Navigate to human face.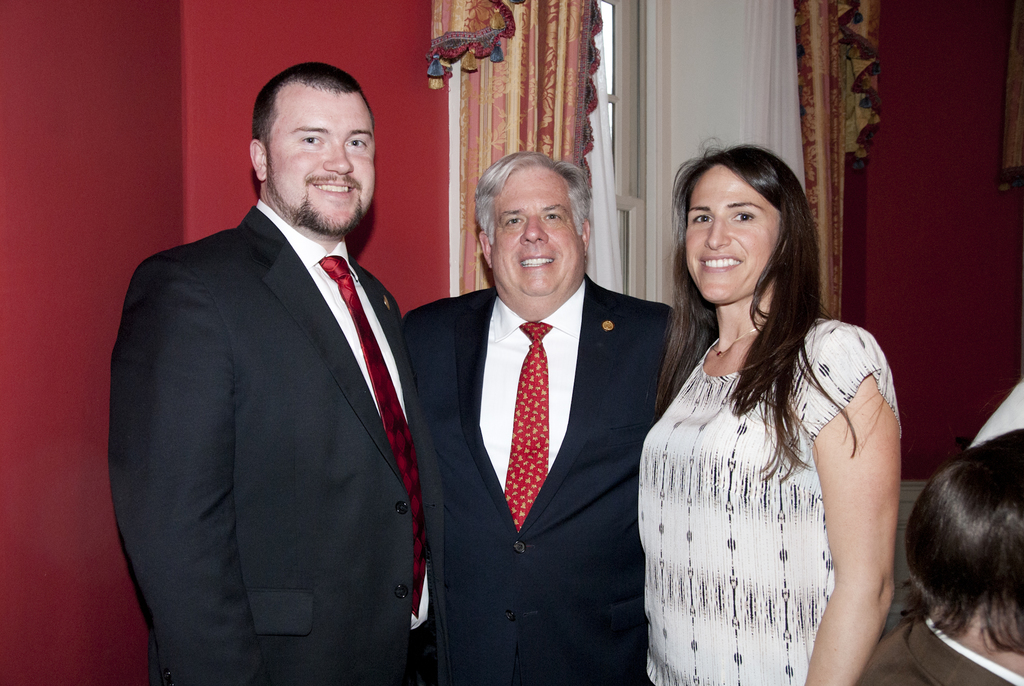
Navigation target: 675:167:786:307.
